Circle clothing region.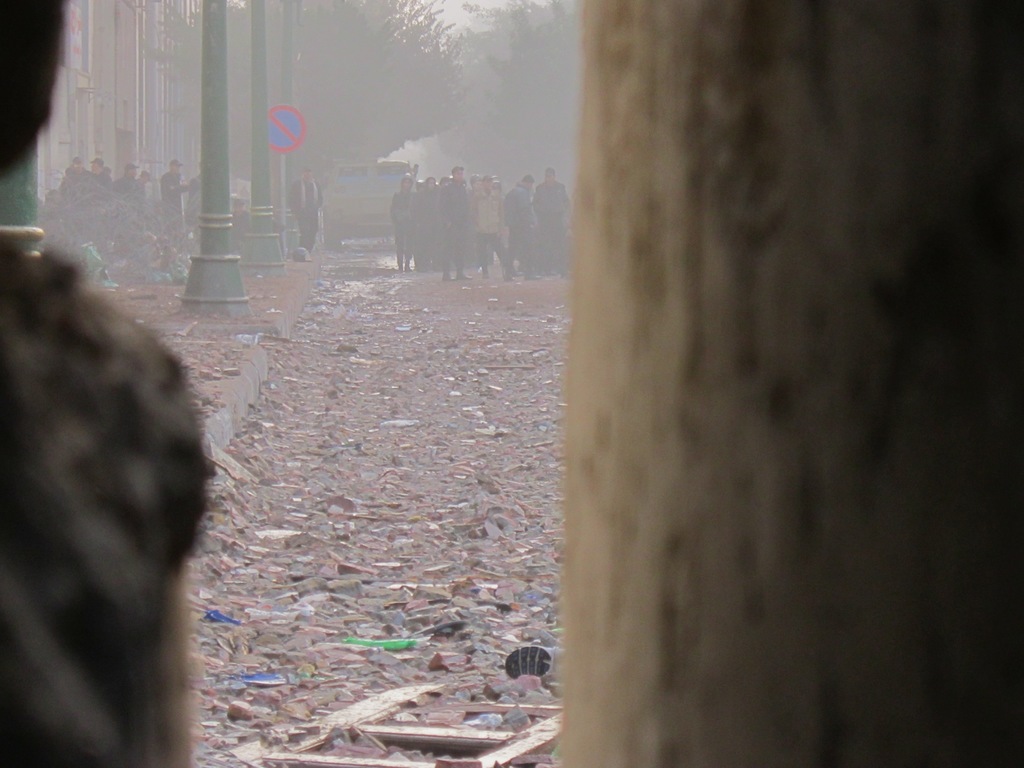
Region: [x1=292, y1=171, x2=320, y2=245].
